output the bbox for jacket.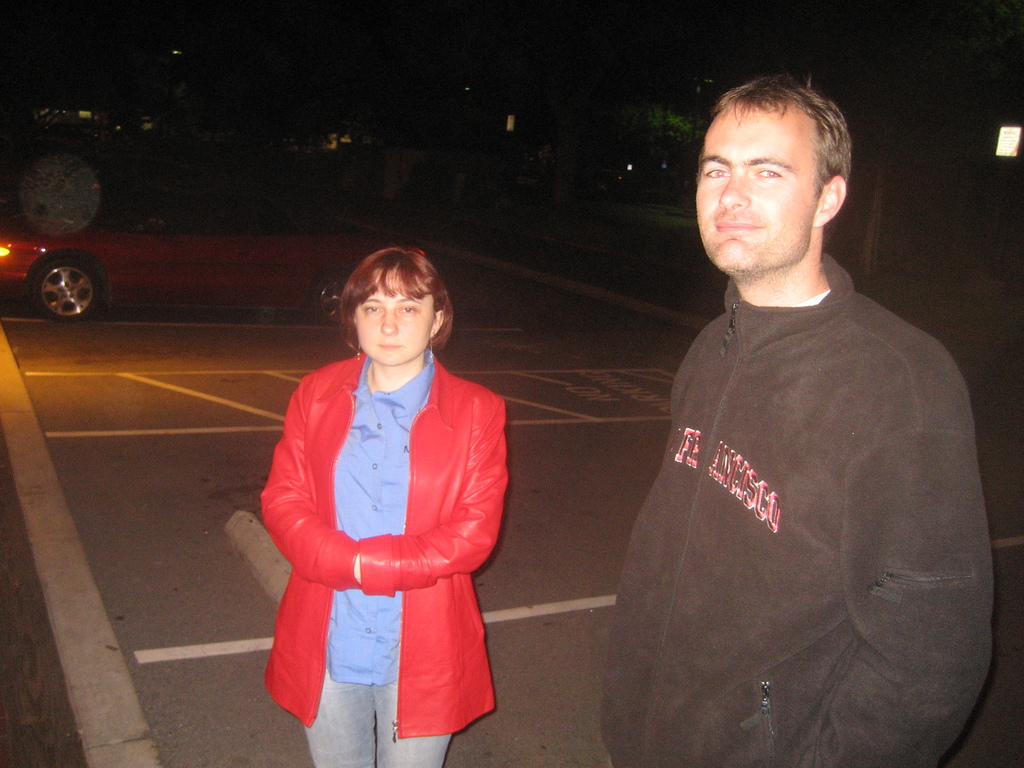
detection(589, 247, 996, 767).
